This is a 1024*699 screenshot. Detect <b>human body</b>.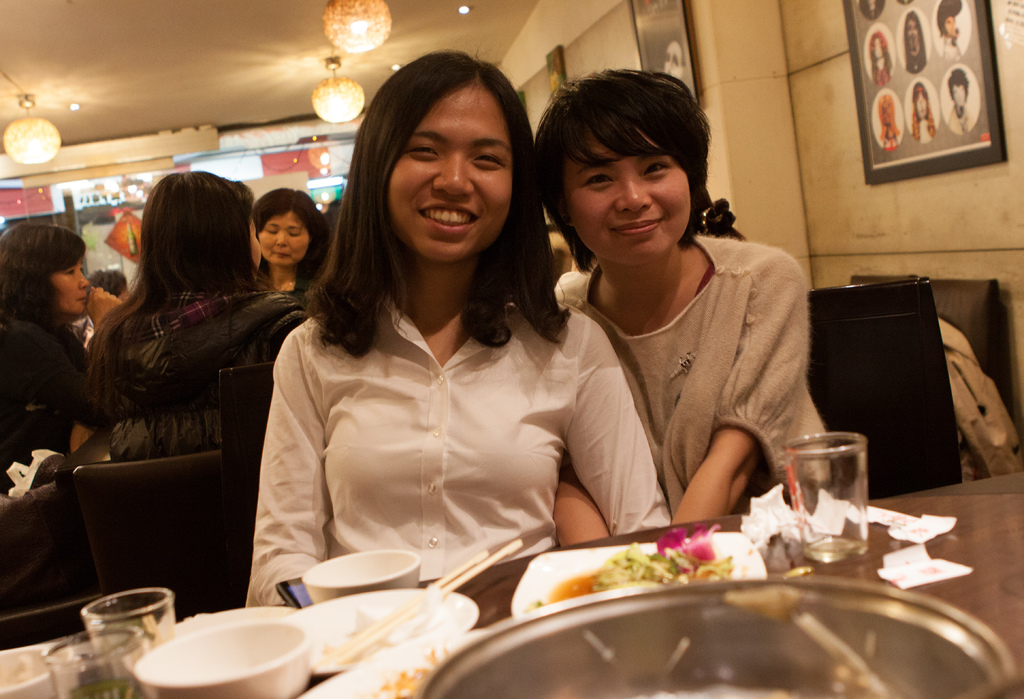
[938,0,961,61].
